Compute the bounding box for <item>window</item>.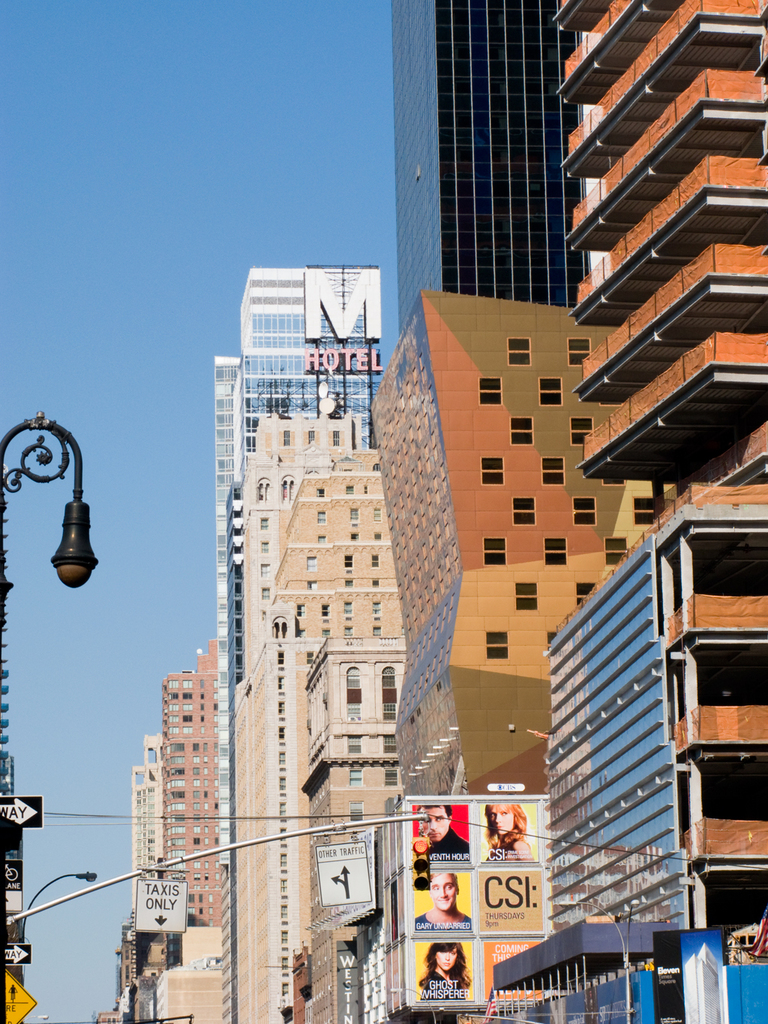
box=[544, 536, 565, 566].
